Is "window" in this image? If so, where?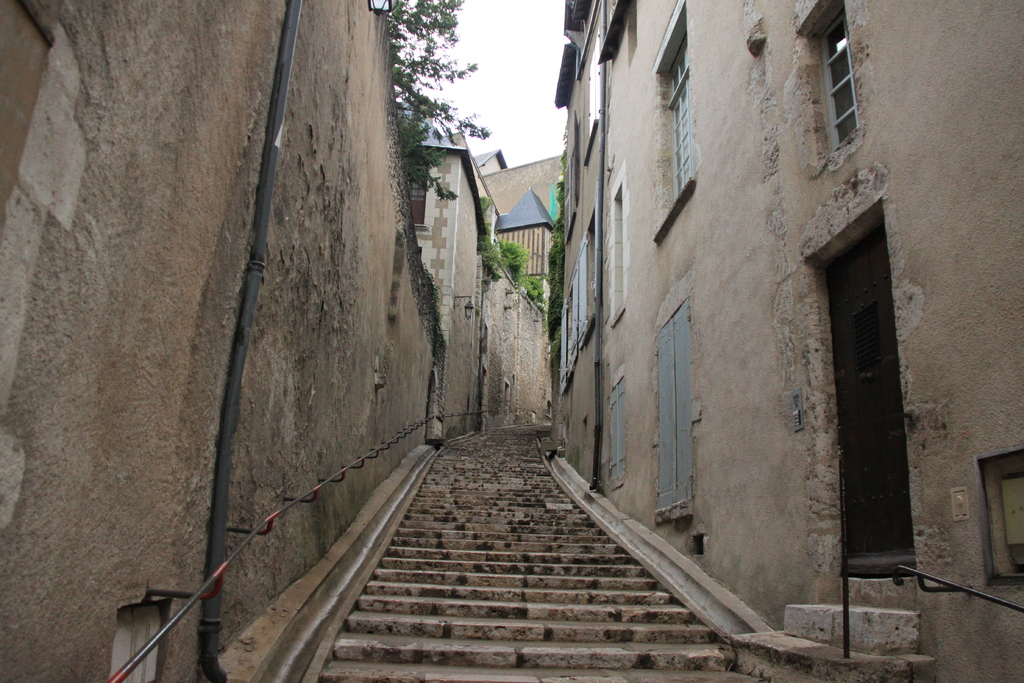
Yes, at region(648, 0, 703, 238).
